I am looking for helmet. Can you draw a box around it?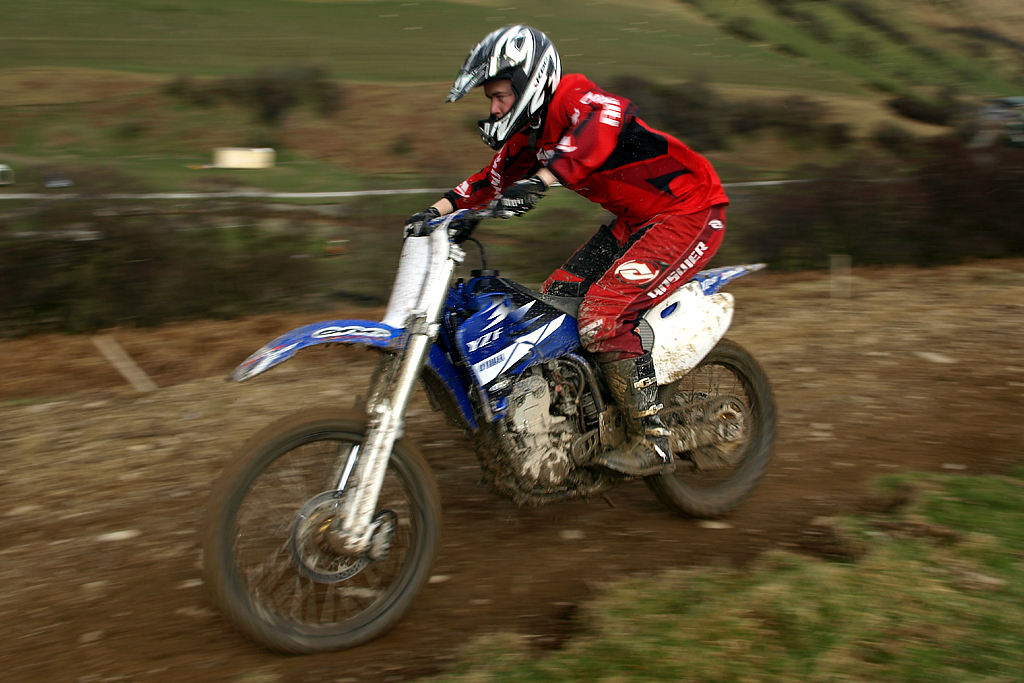
Sure, the bounding box is region(451, 28, 558, 132).
